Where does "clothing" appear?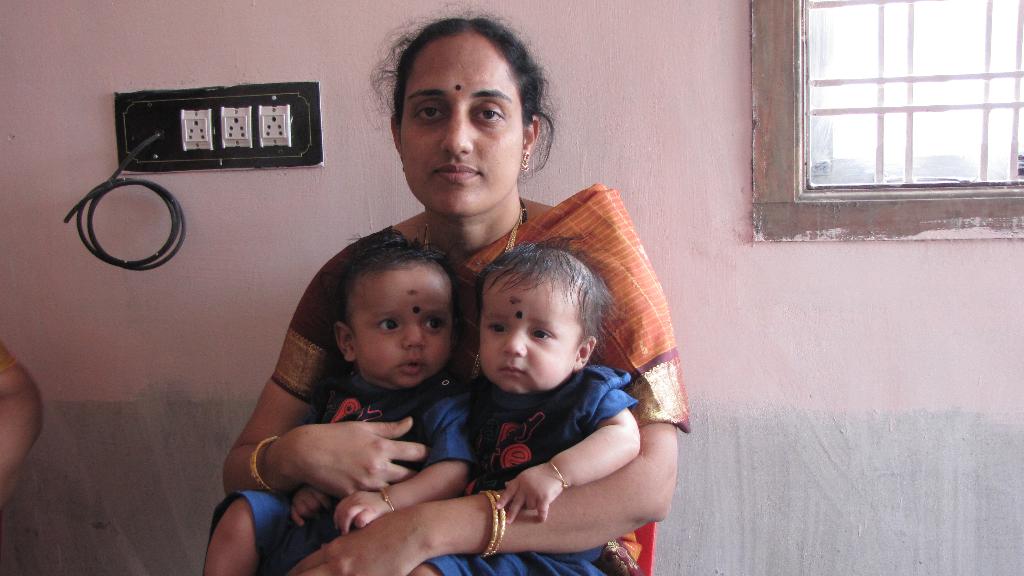
Appears at x1=225 y1=178 x2=691 y2=575.
